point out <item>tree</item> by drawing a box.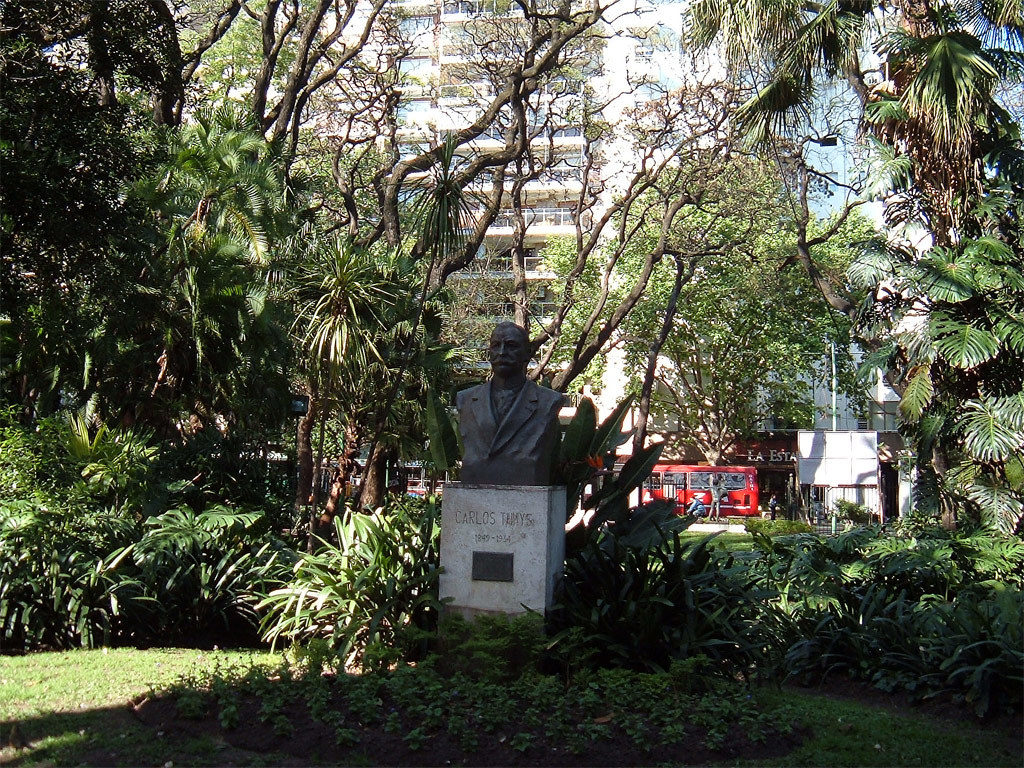
crop(116, 101, 291, 426).
